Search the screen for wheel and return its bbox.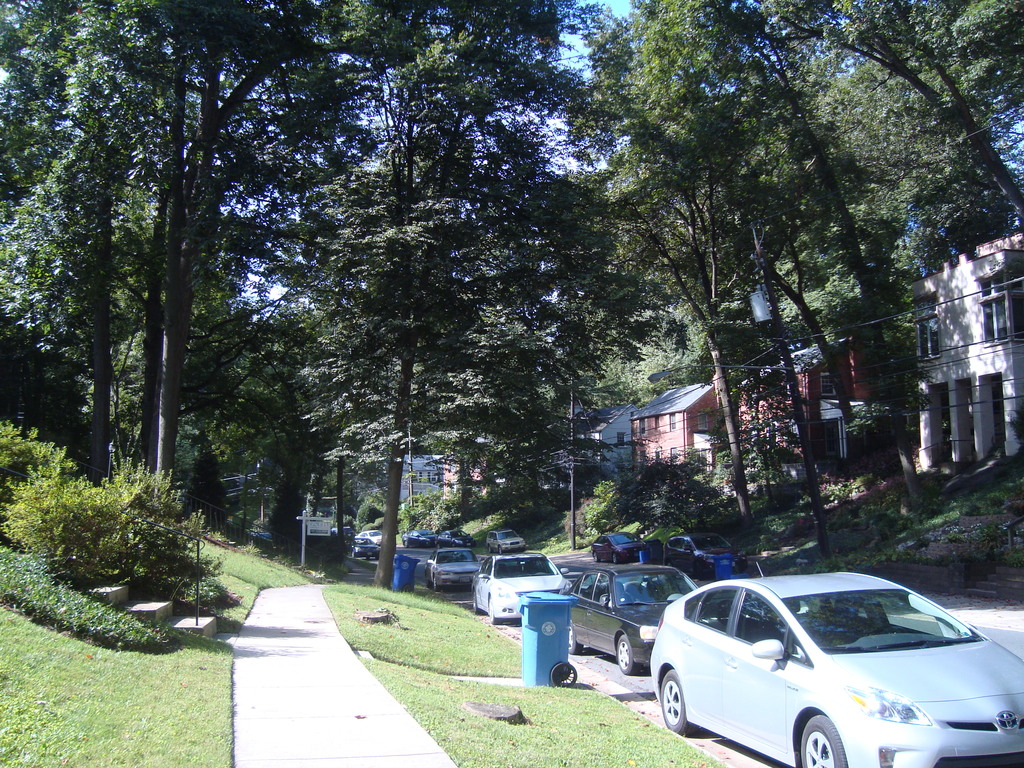
Found: 428,575,444,595.
